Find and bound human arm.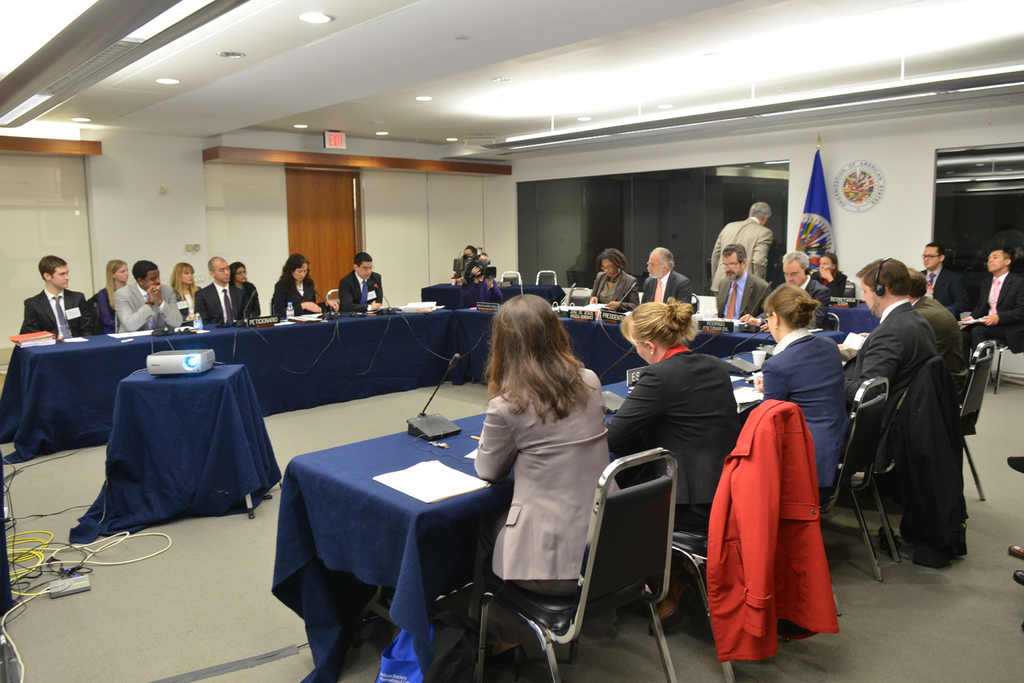
Bound: (x1=111, y1=285, x2=160, y2=329).
